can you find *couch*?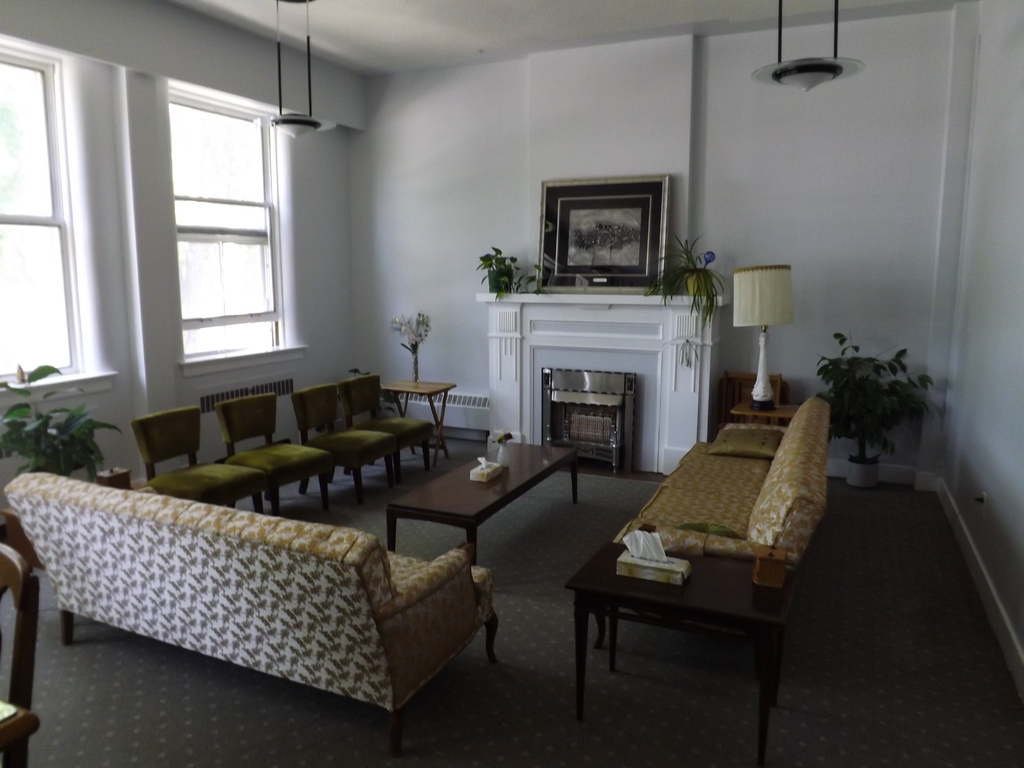
Yes, bounding box: box(3, 478, 497, 755).
